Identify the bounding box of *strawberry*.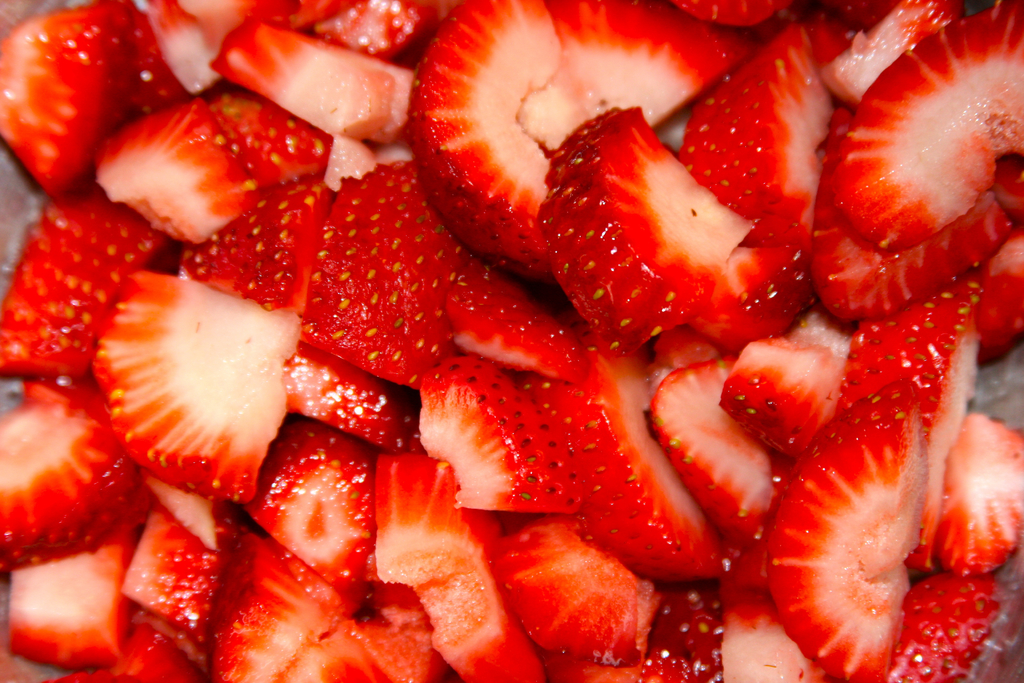
x1=544 y1=110 x2=756 y2=347.
